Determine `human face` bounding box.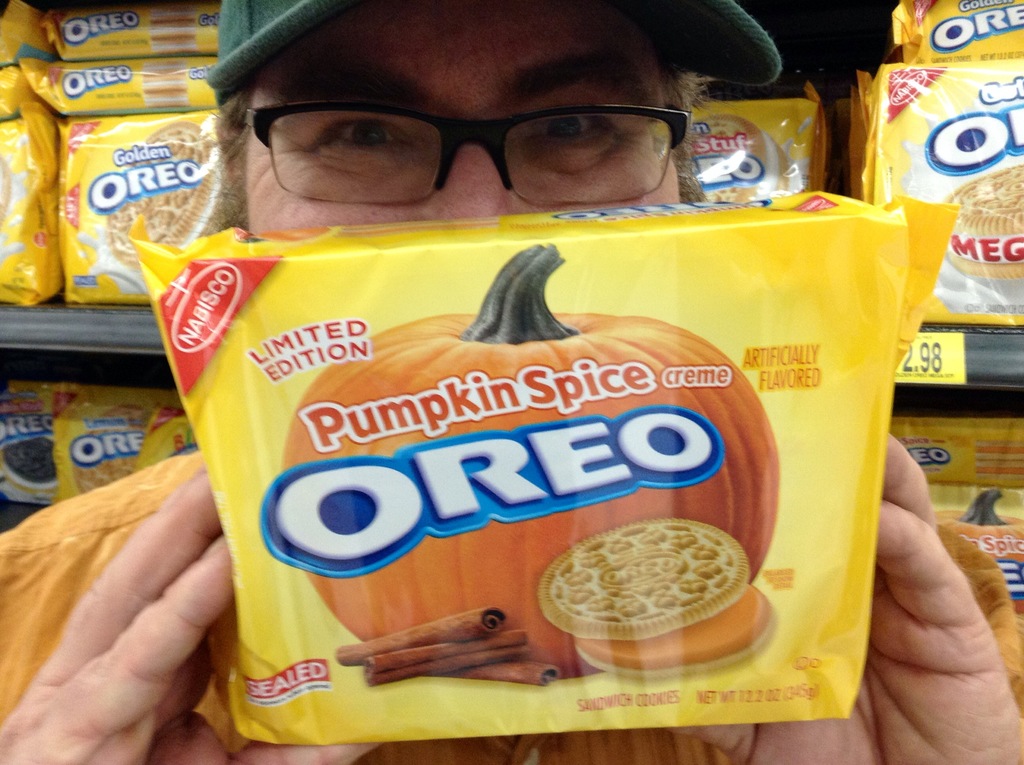
Determined: 241/0/687/245.
